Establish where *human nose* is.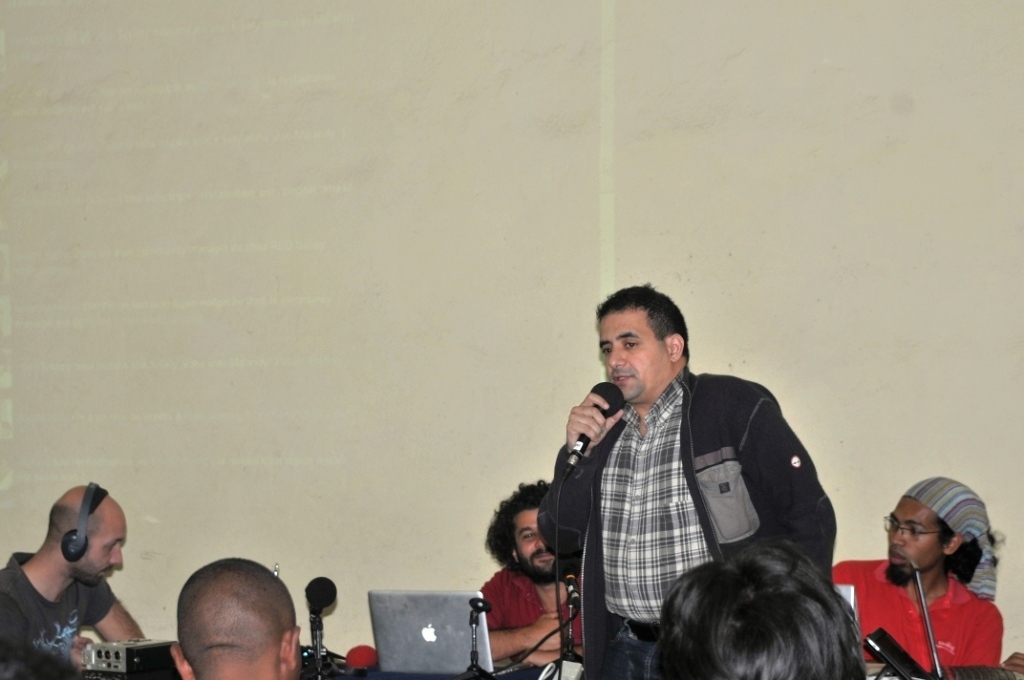
Established at {"left": 611, "top": 342, "right": 629, "bottom": 370}.
